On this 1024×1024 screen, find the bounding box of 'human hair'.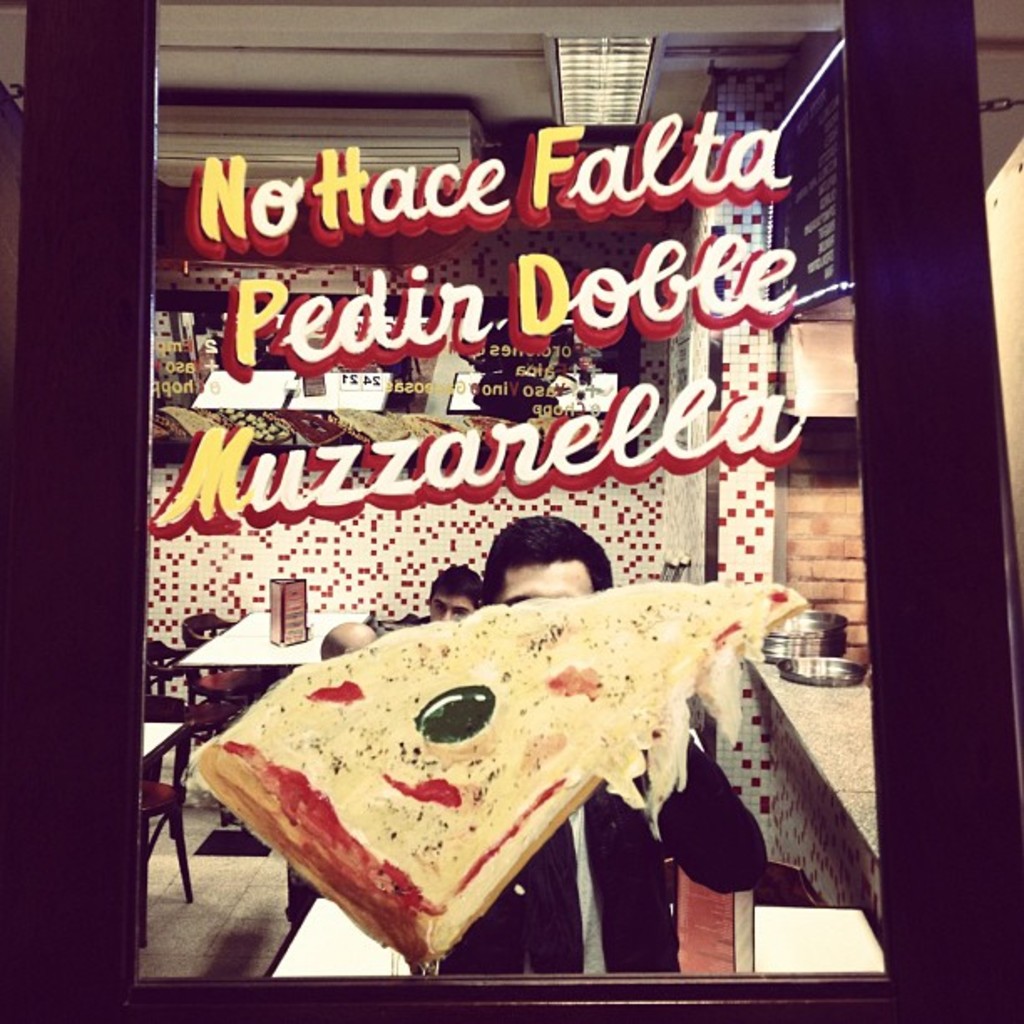
Bounding box: bbox(477, 512, 612, 606).
